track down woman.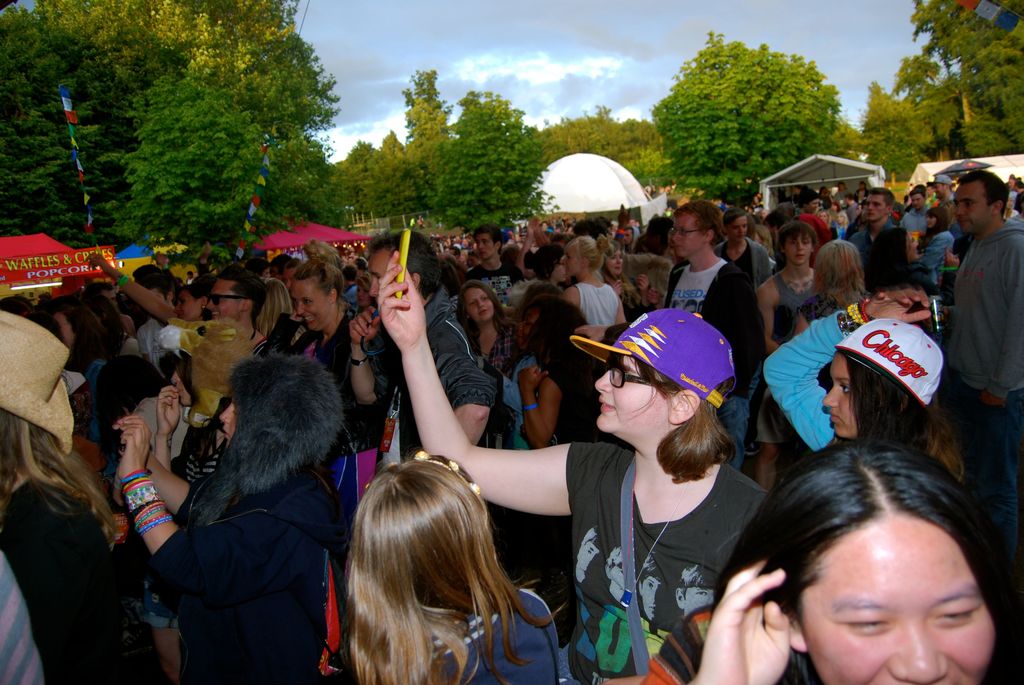
Tracked to l=518, t=297, r=595, b=446.
